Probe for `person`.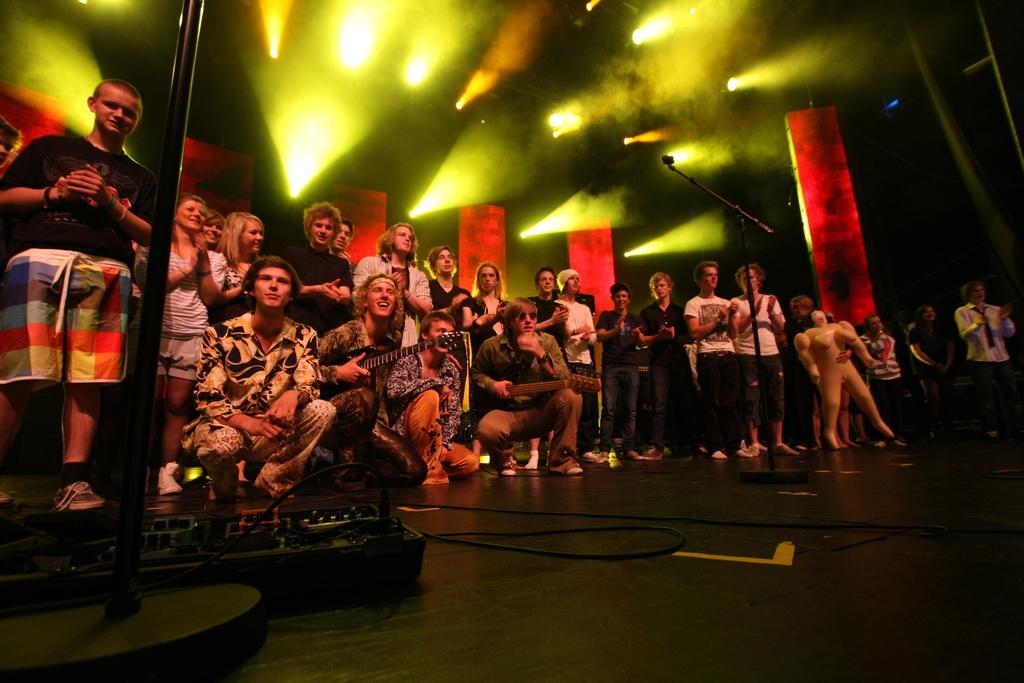
Probe result: (854, 313, 905, 429).
